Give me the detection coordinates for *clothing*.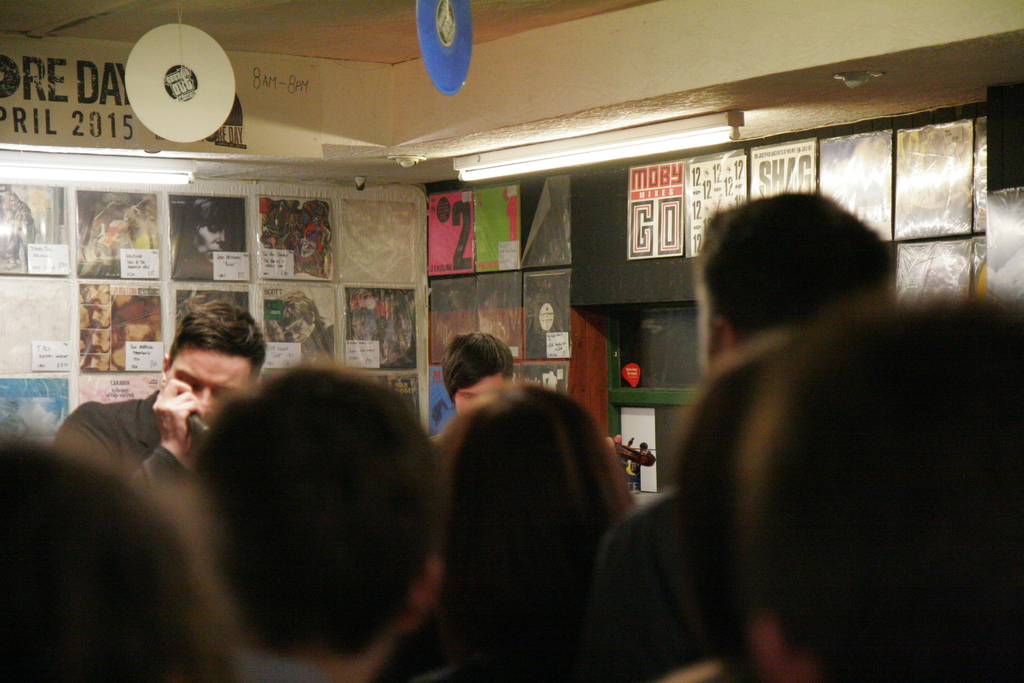
box=[52, 386, 198, 495].
